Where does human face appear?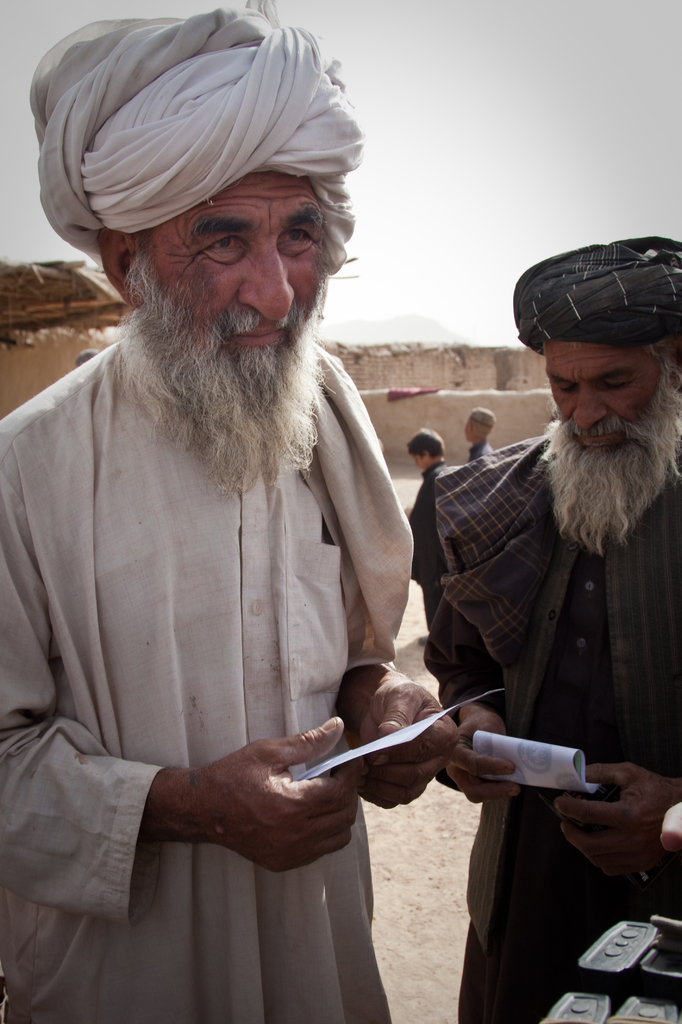
Appears at bbox=[154, 173, 327, 404].
